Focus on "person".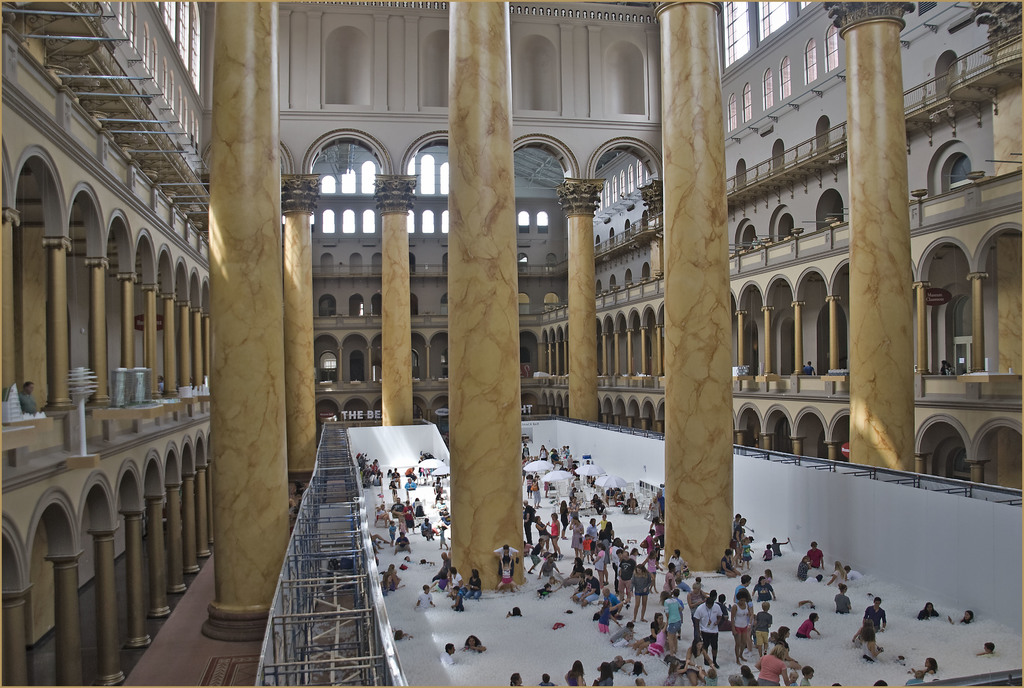
Focused at {"left": 753, "top": 575, "right": 774, "bottom": 610}.
